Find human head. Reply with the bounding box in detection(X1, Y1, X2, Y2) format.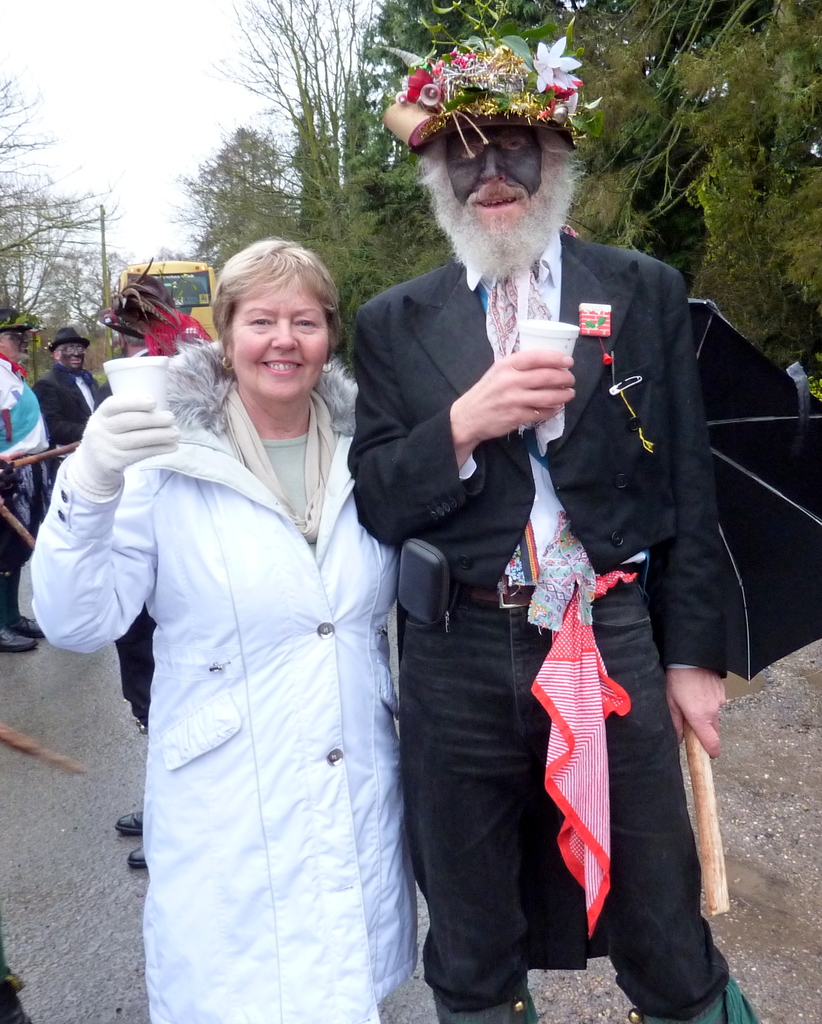
detection(388, 31, 577, 274).
